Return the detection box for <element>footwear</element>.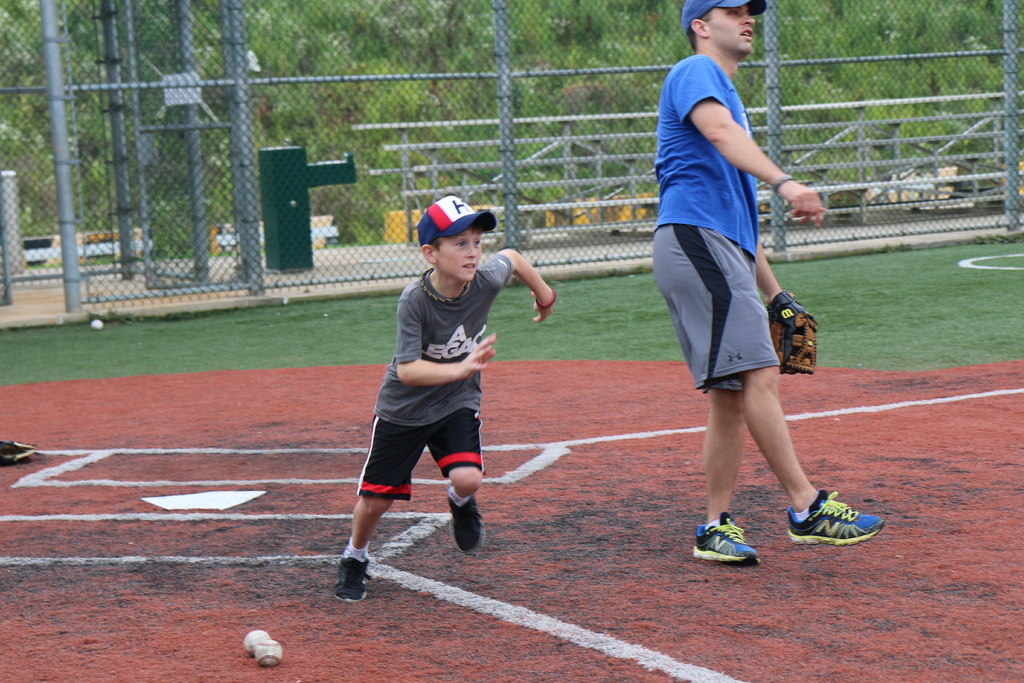
445/497/494/554.
